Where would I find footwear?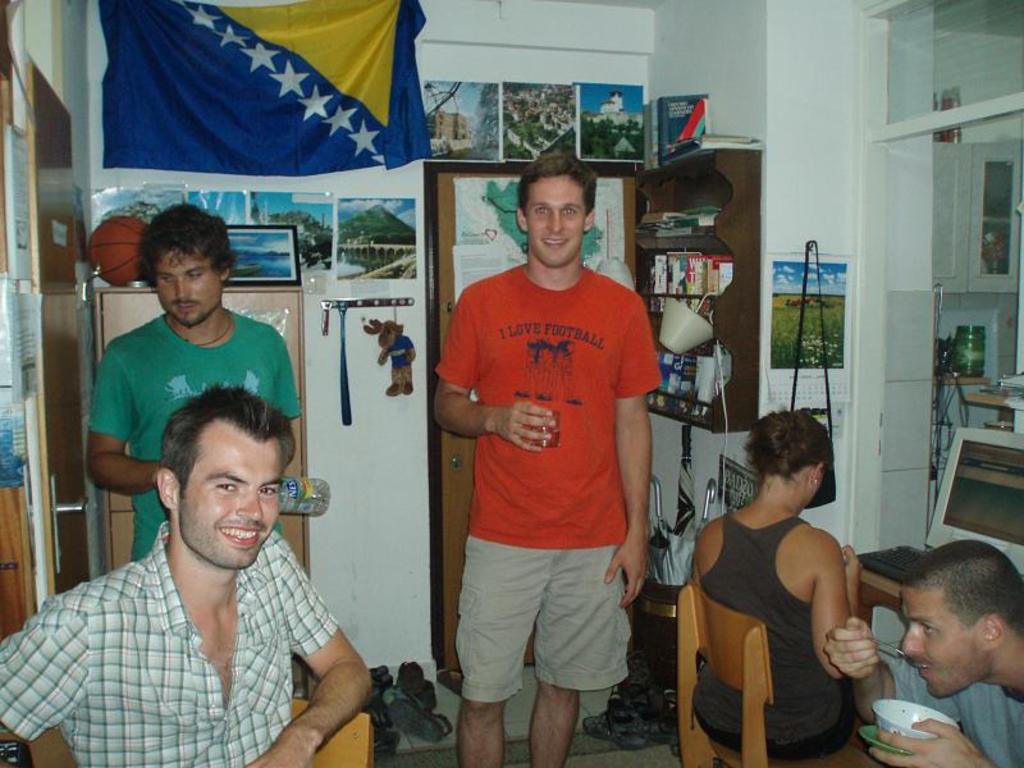
At <box>384,695,453,745</box>.
